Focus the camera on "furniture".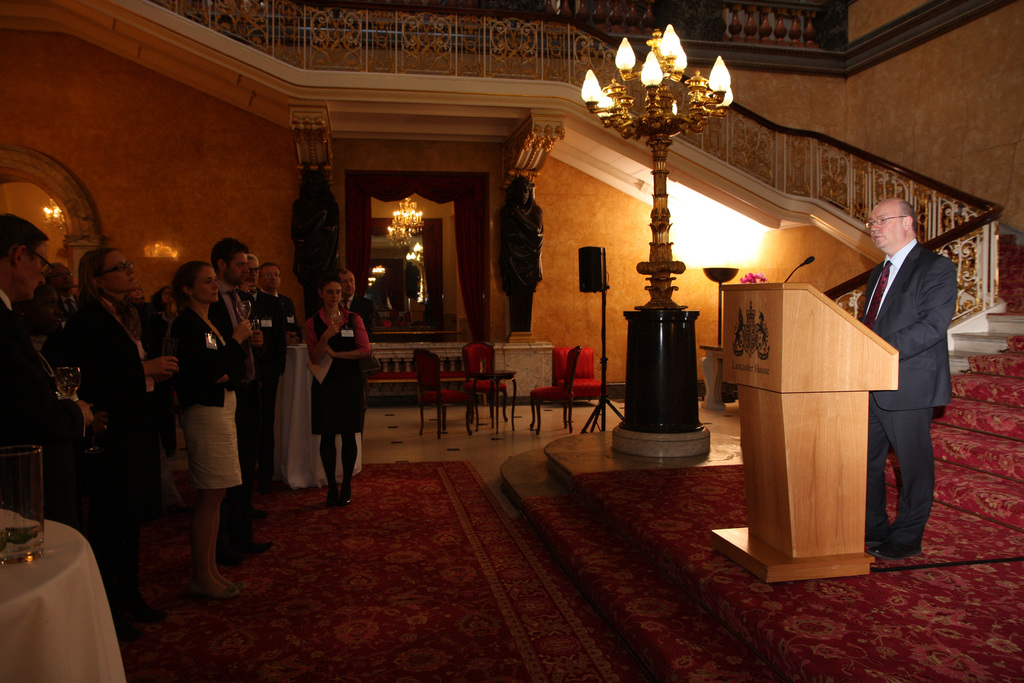
Focus region: bbox(695, 263, 895, 598).
